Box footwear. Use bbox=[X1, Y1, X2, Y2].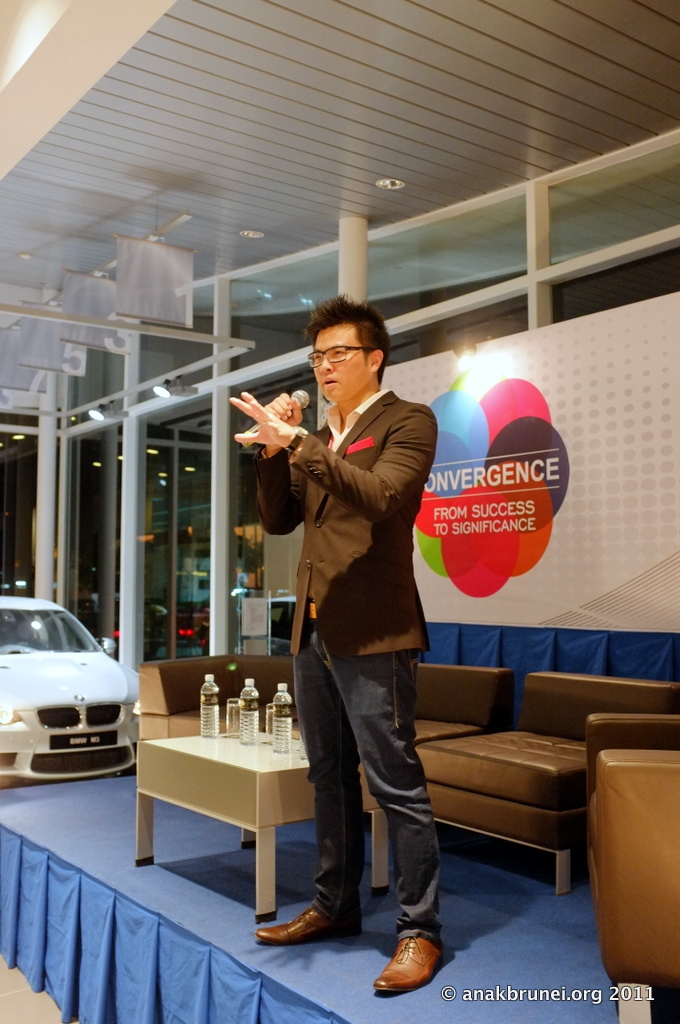
bbox=[254, 902, 359, 946].
